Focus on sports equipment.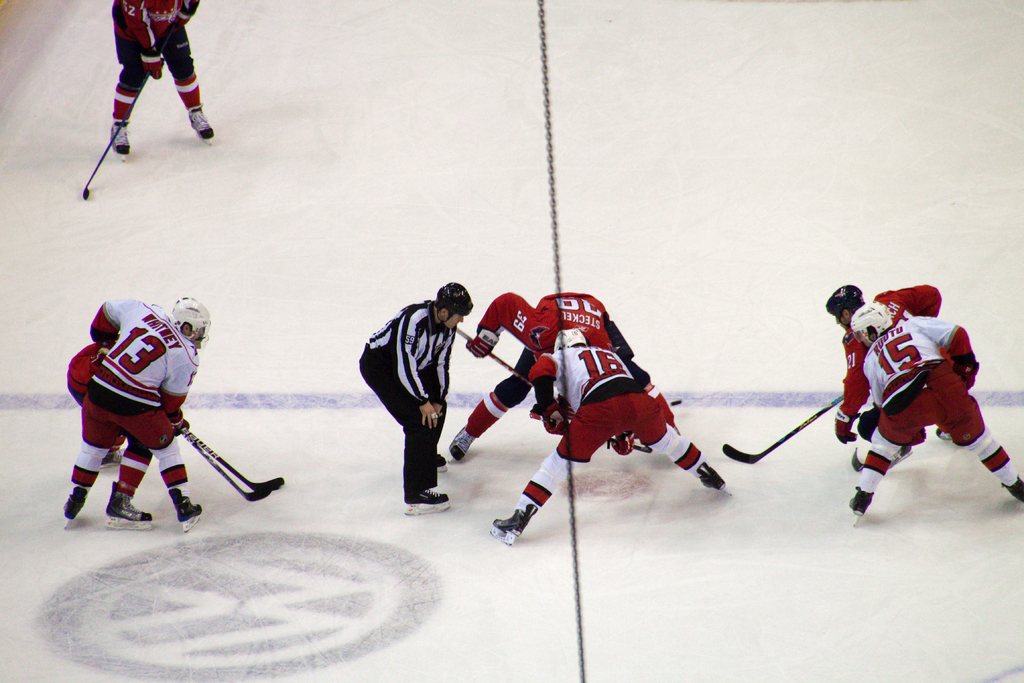
Focused at bbox=(828, 285, 867, 325).
